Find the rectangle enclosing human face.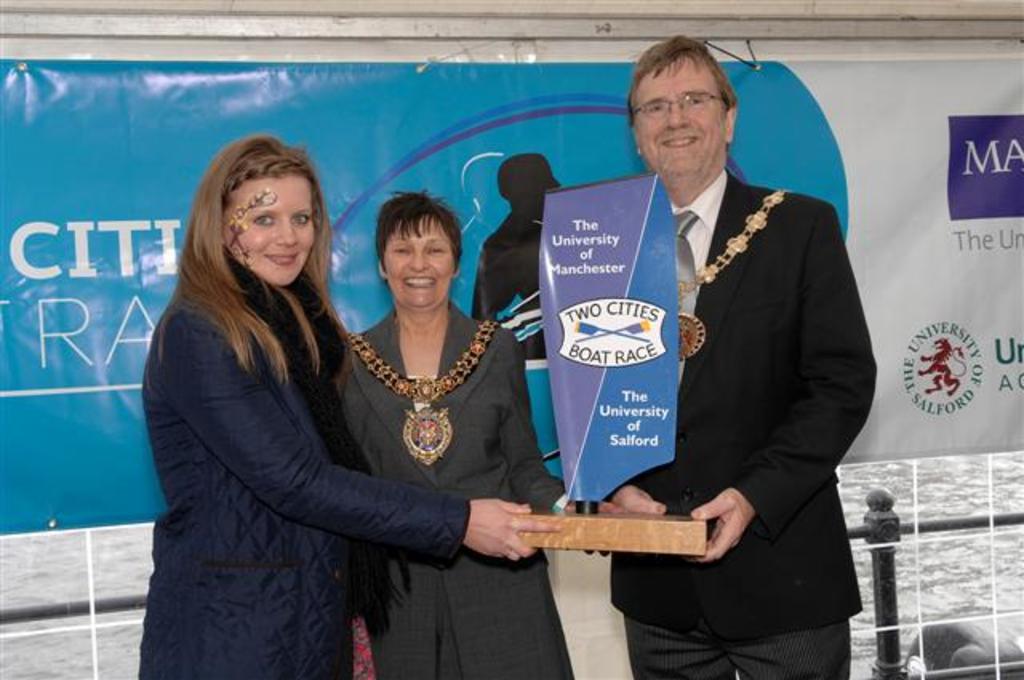
384/213/451/306.
